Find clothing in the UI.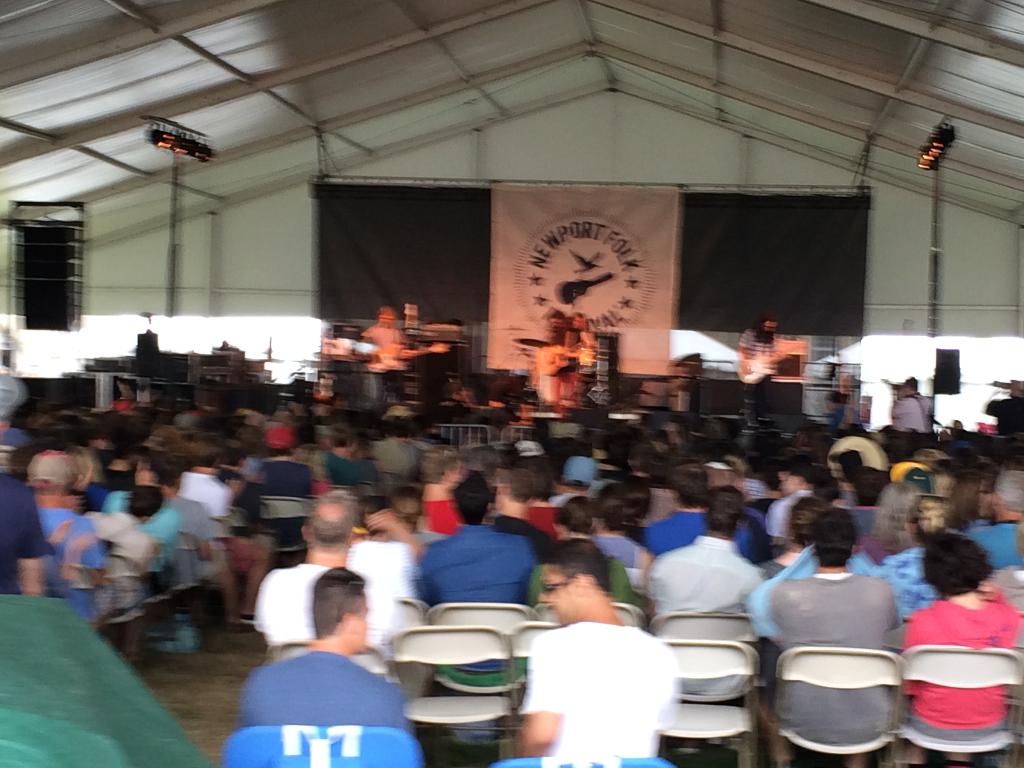
UI element at <bbox>515, 627, 673, 765</bbox>.
